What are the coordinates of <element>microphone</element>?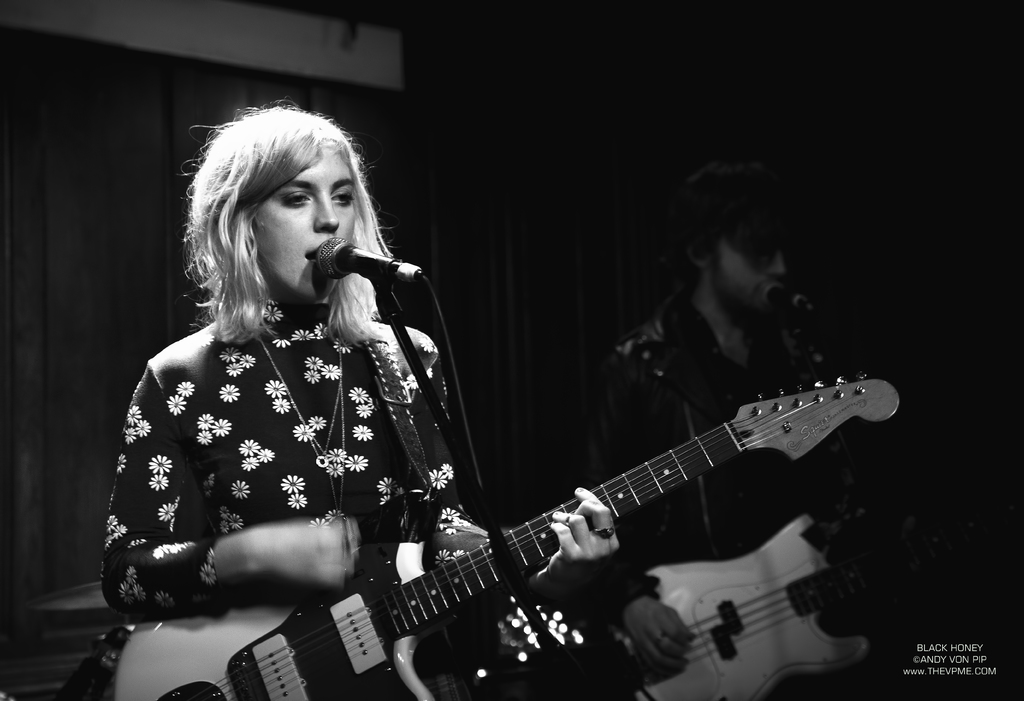
[x1=317, y1=236, x2=430, y2=282].
